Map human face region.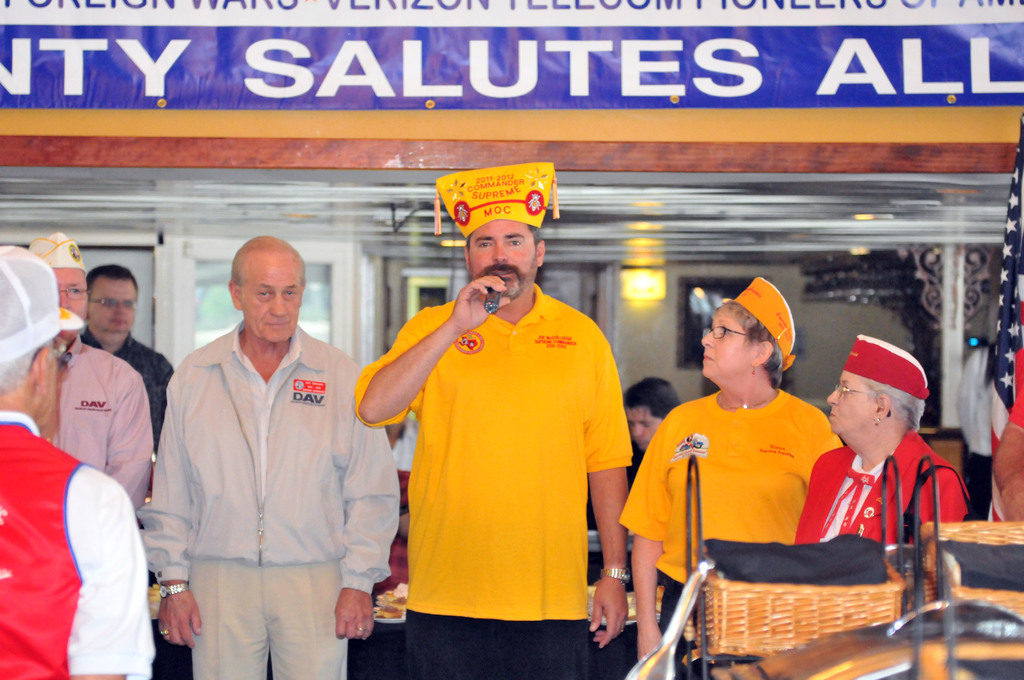
Mapped to {"left": 42, "top": 346, "right": 63, "bottom": 424}.
